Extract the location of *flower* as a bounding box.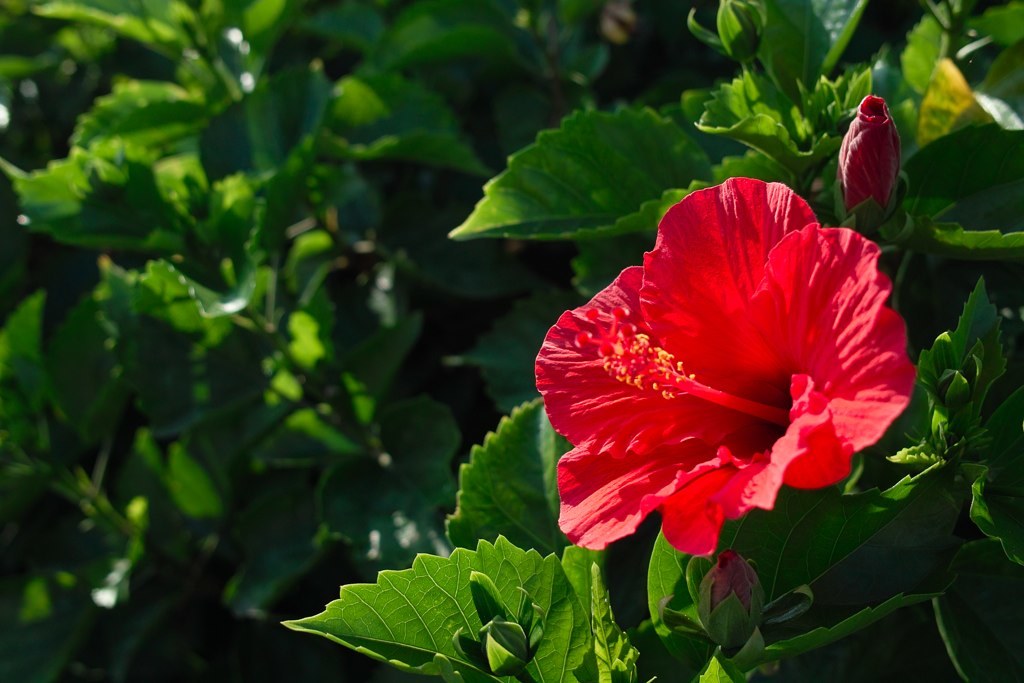
bbox(700, 548, 768, 654).
